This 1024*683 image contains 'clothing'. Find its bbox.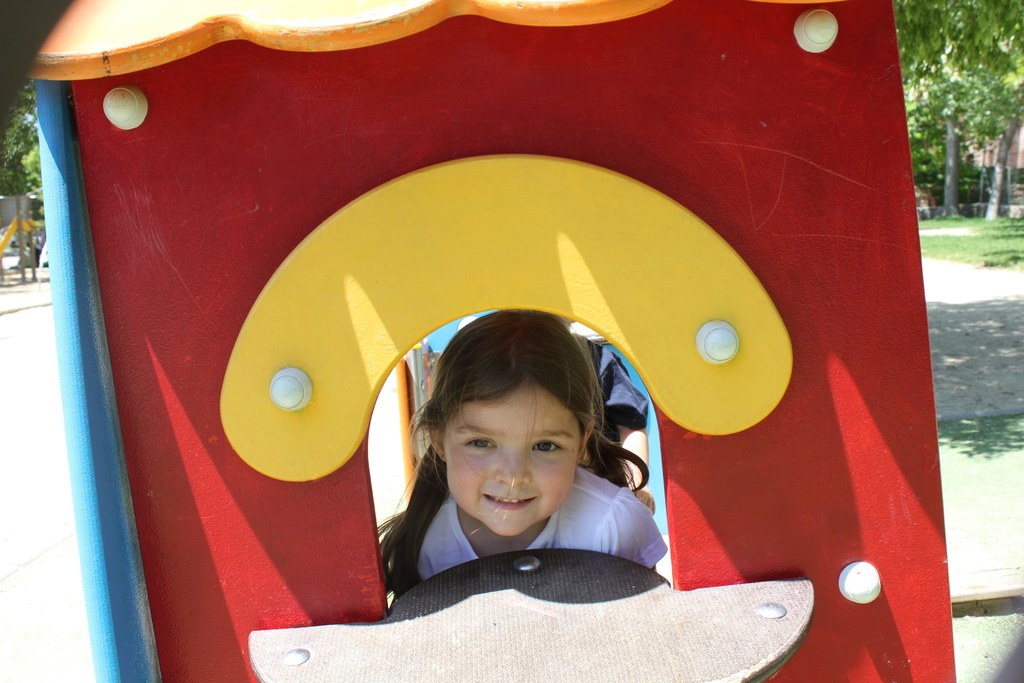
select_region(387, 463, 666, 587).
